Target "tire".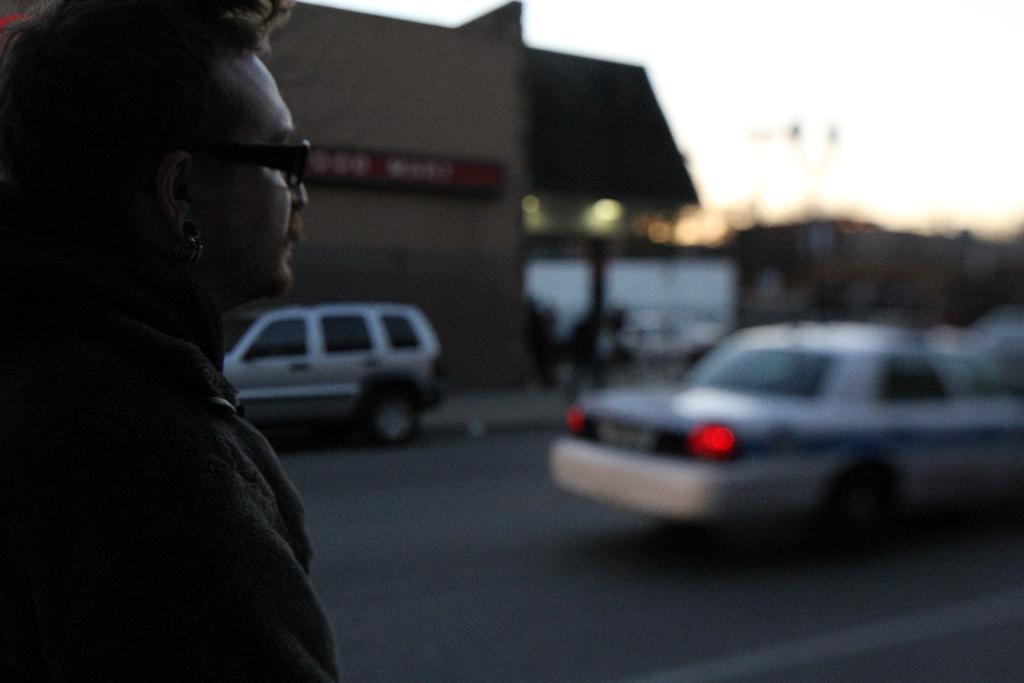
Target region: bbox=(819, 459, 911, 554).
